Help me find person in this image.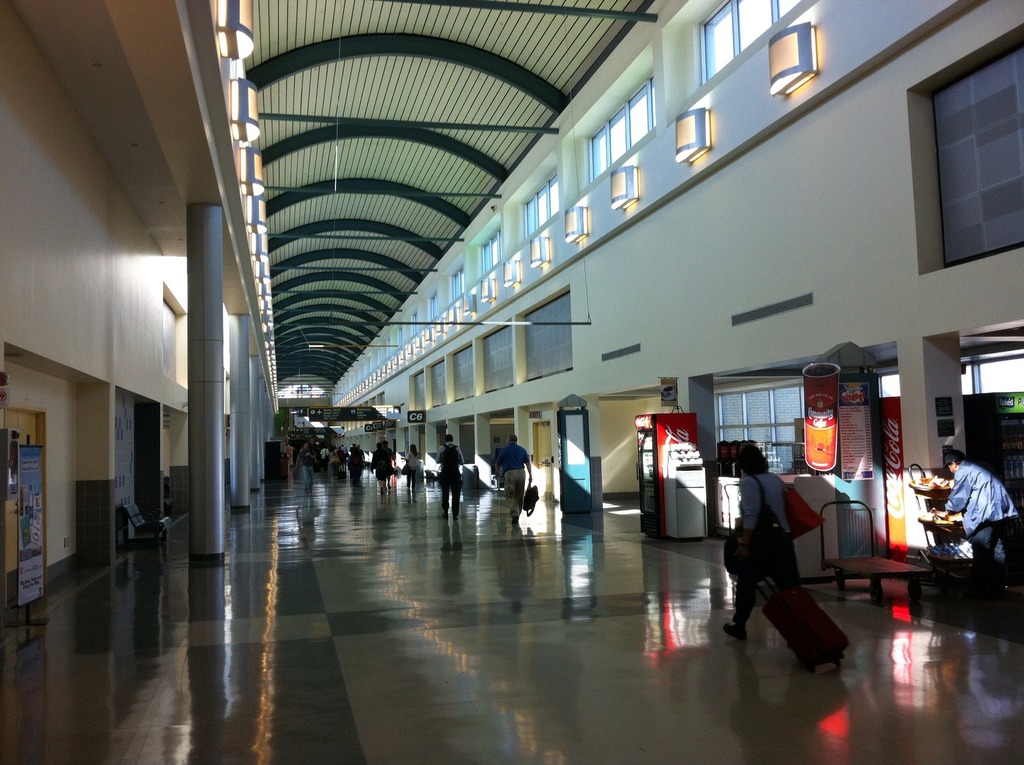
Found it: (434,439,468,504).
